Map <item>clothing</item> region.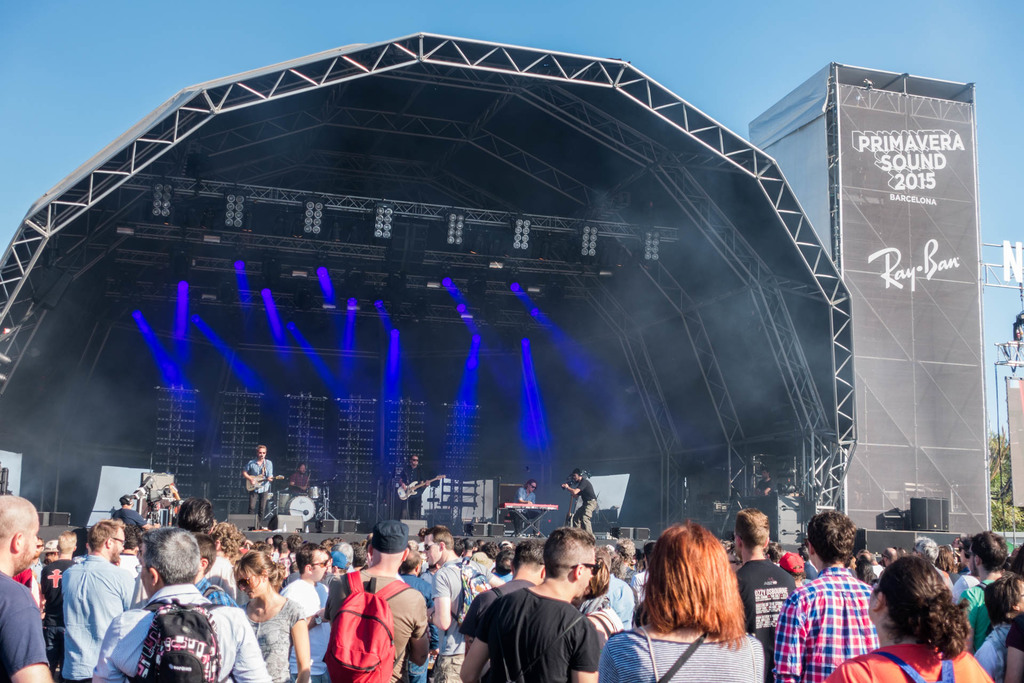
Mapped to select_region(956, 577, 997, 651).
